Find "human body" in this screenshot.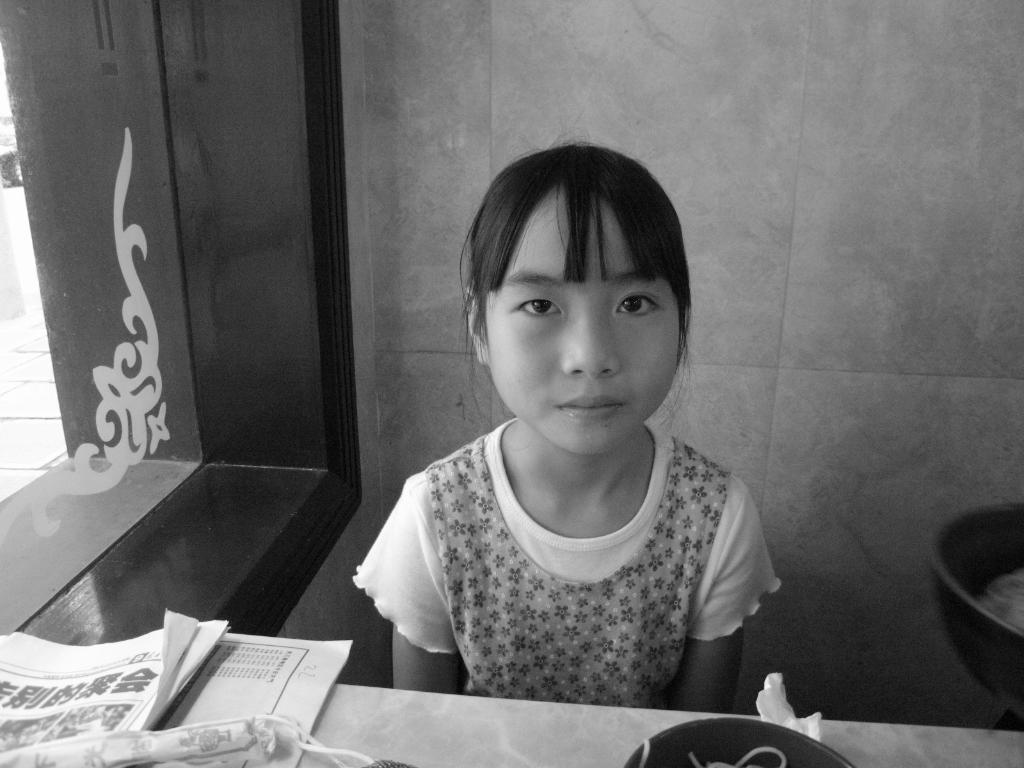
The bounding box for "human body" is bbox=[389, 172, 781, 698].
